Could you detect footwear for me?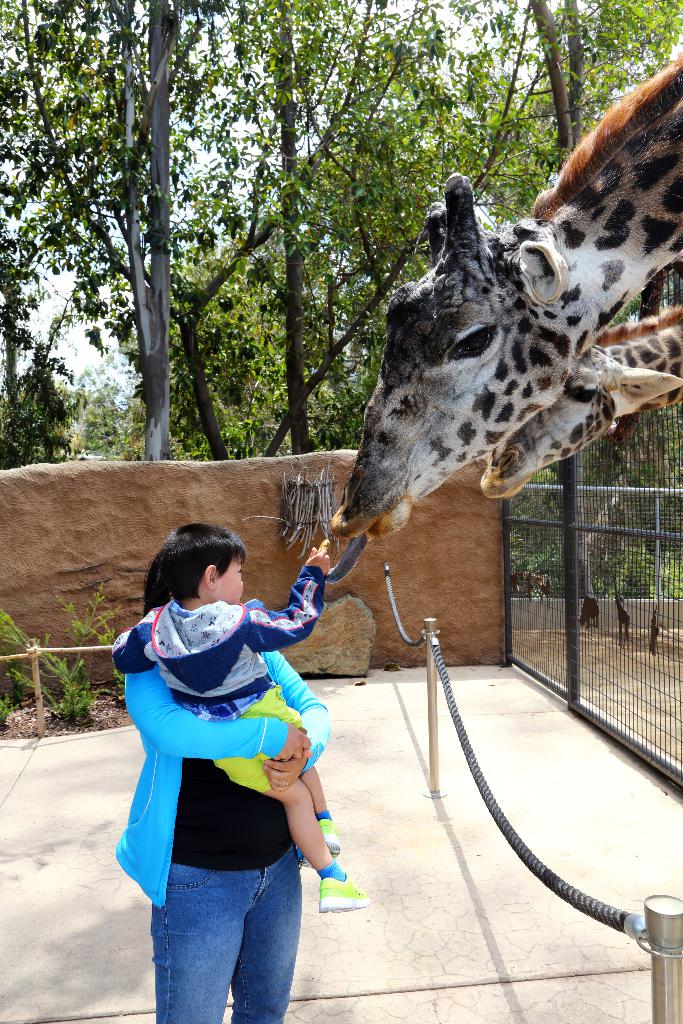
Detection result: [left=319, top=873, right=376, bottom=918].
